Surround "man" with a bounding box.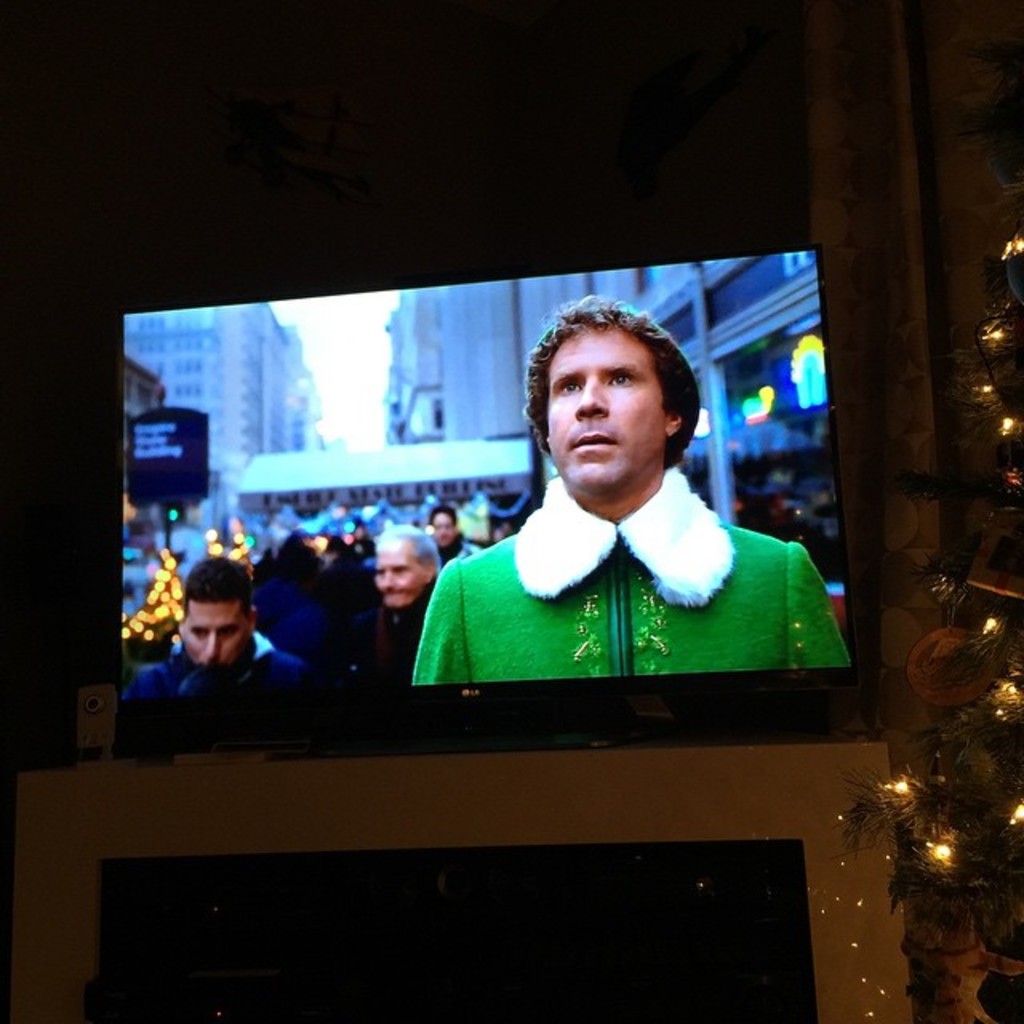
bbox(346, 530, 464, 686).
